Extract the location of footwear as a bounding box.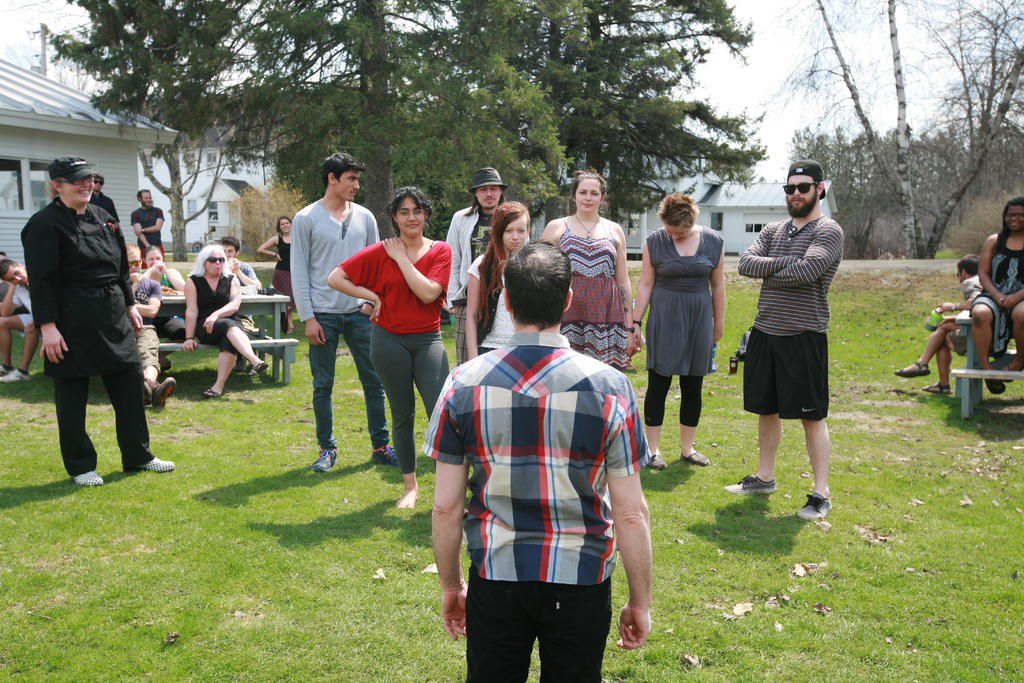
<box>685,452,707,467</box>.
